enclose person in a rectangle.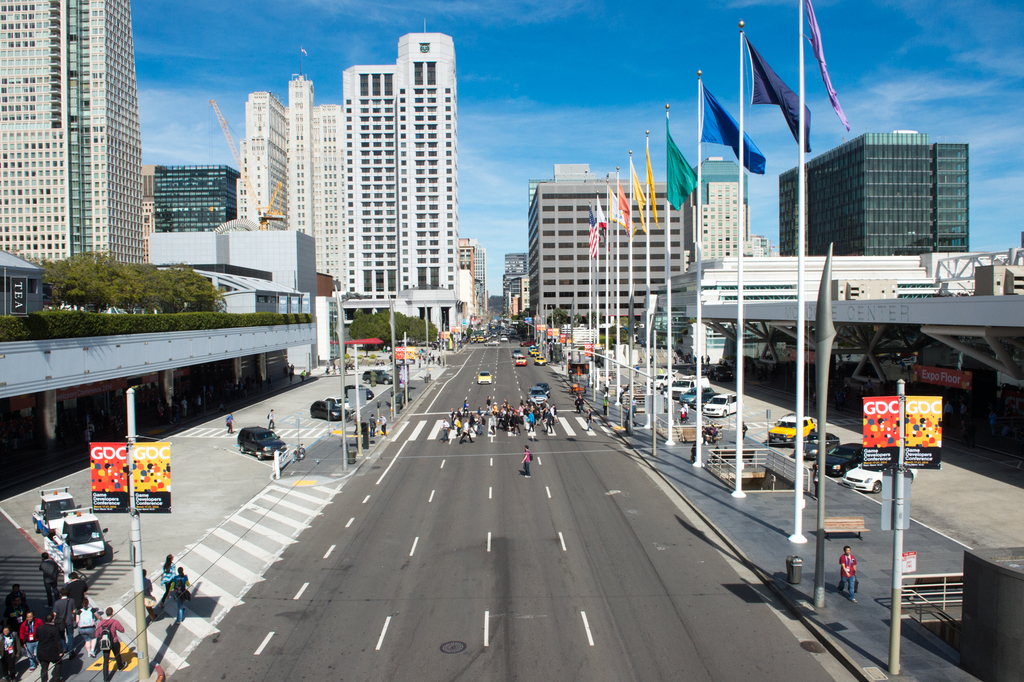
bbox=(743, 421, 746, 435).
